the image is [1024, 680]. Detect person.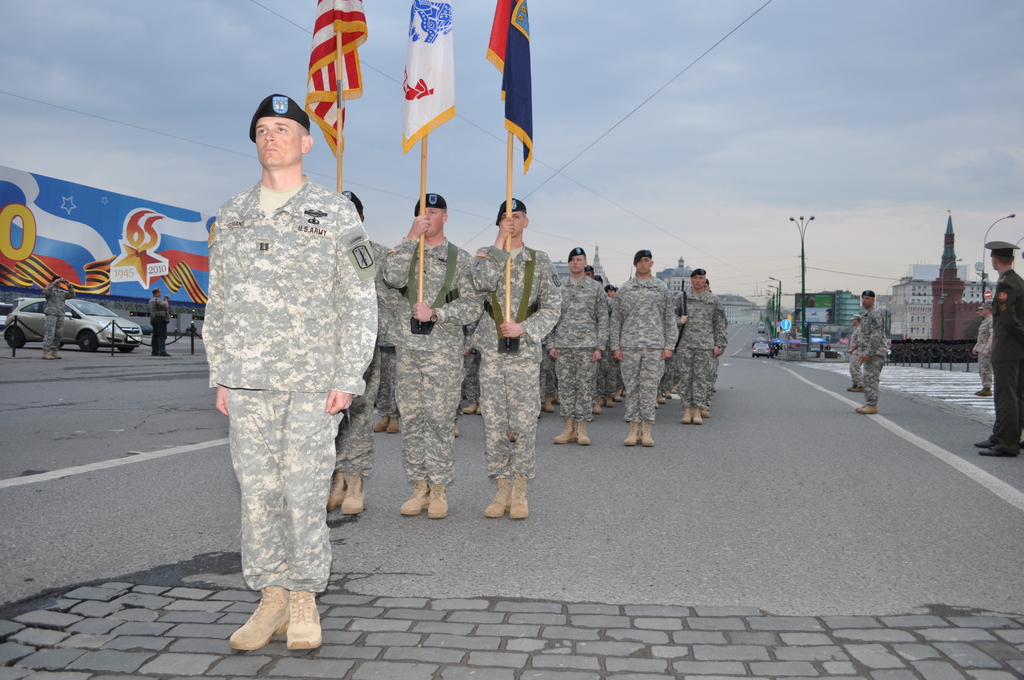
Detection: {"x1": 852, "y1": 291, "x2": 894, "y2": 412}.
